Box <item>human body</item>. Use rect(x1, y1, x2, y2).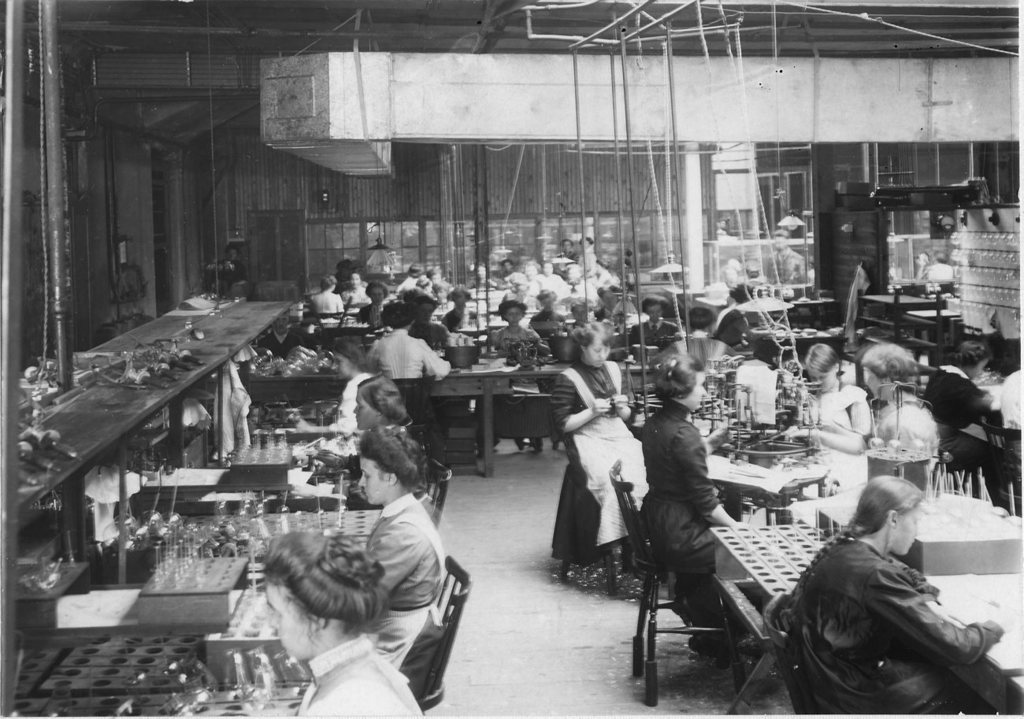
rect(641, 344, 725, 645).
